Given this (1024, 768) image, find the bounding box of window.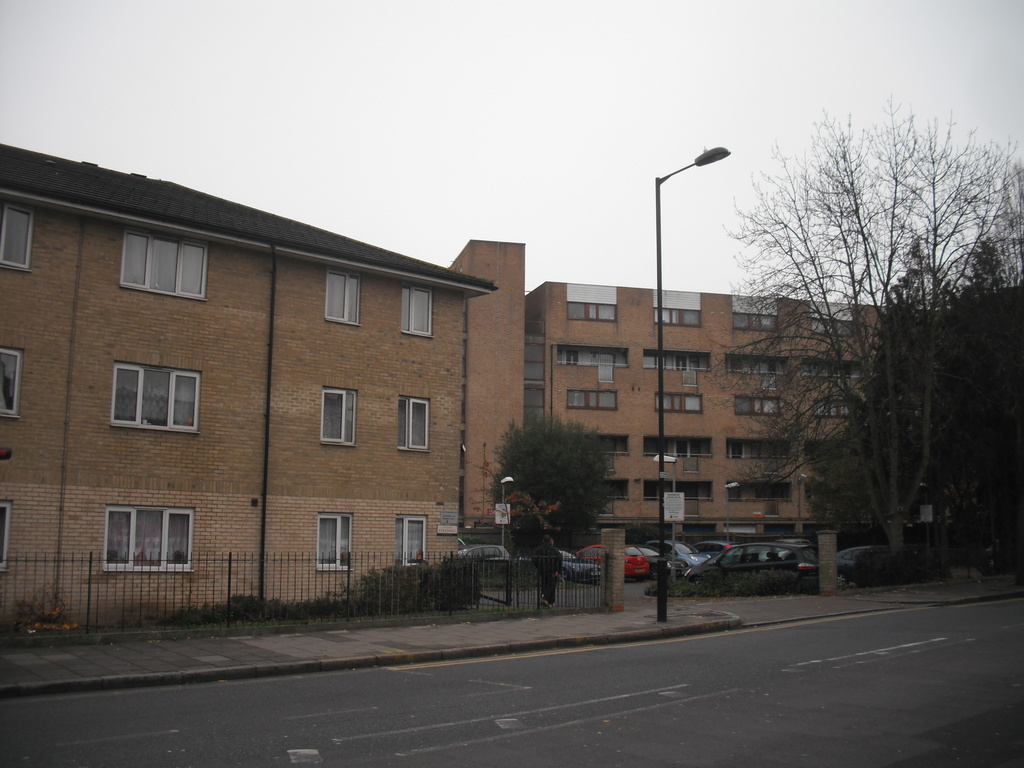
(left=735, top=396, right=781, bottom=415).
